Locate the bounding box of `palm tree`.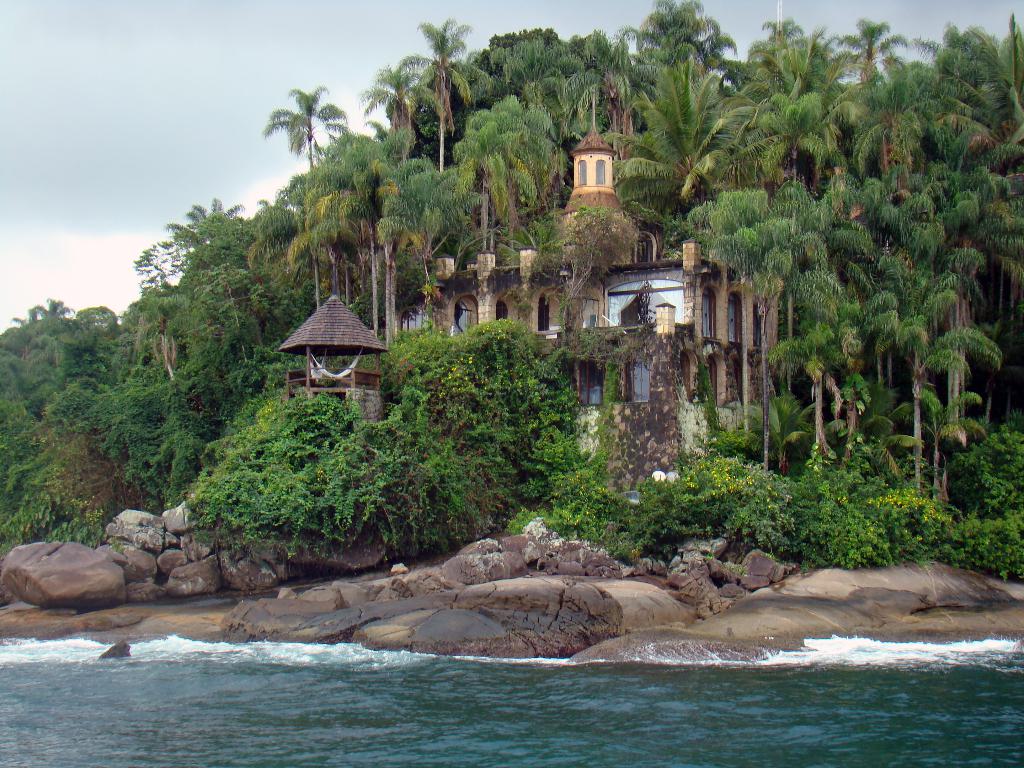
Bounding box: (left=250, top=81, right=332, bottom=179).
